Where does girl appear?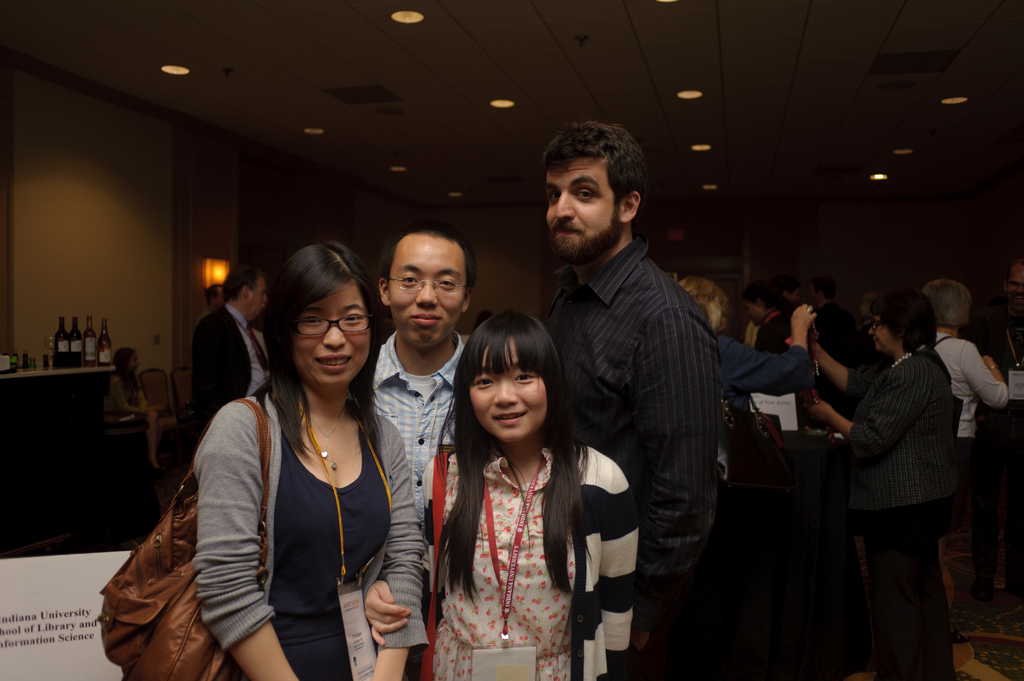
Appears at detection(365, 314, 644, 680).
